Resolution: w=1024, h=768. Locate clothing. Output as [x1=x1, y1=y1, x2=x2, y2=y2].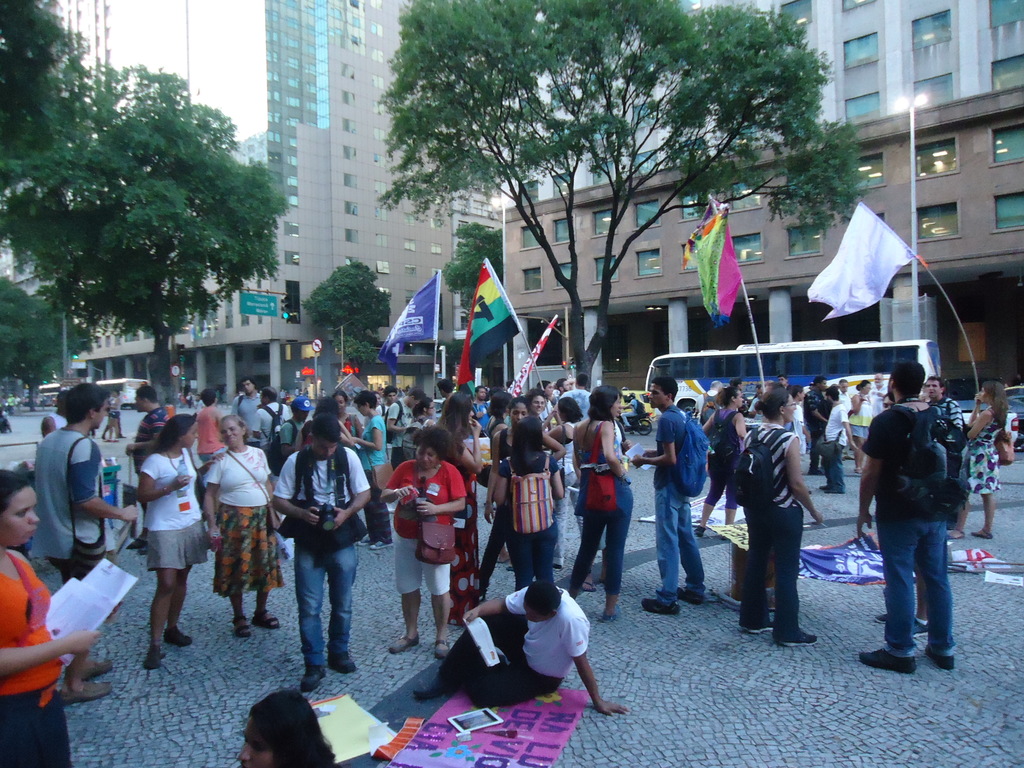
[x1=641, y1=403, x2=714, y2=482].
